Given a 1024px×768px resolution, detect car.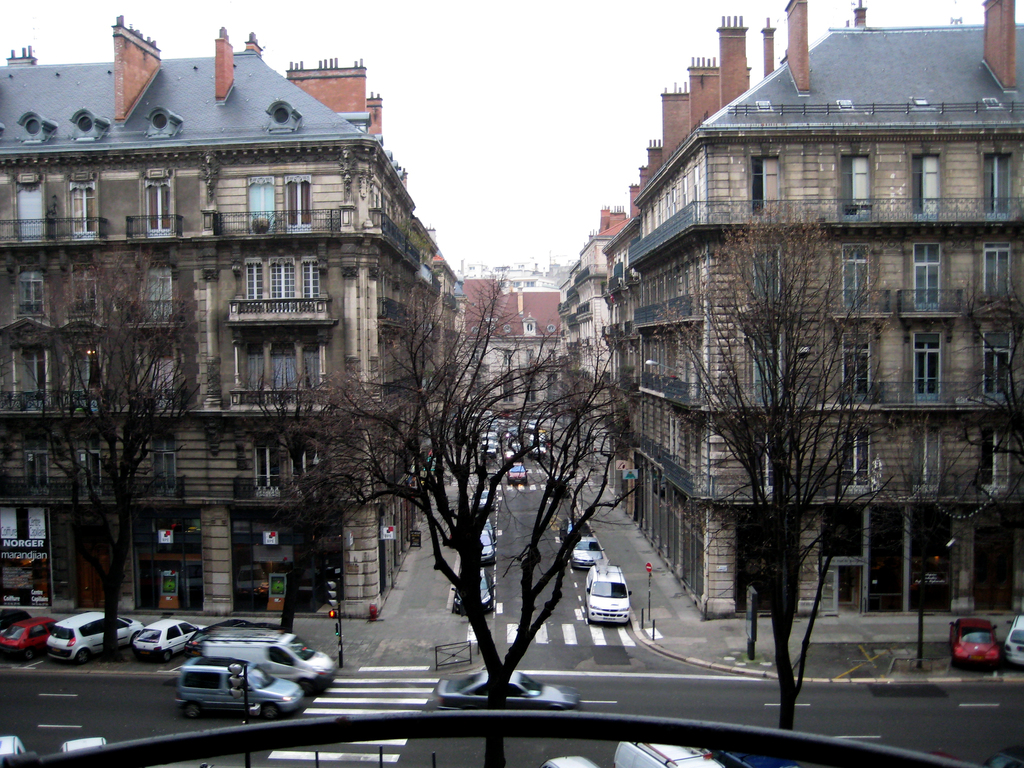
bbox=[948, 621, 1004, 675].
